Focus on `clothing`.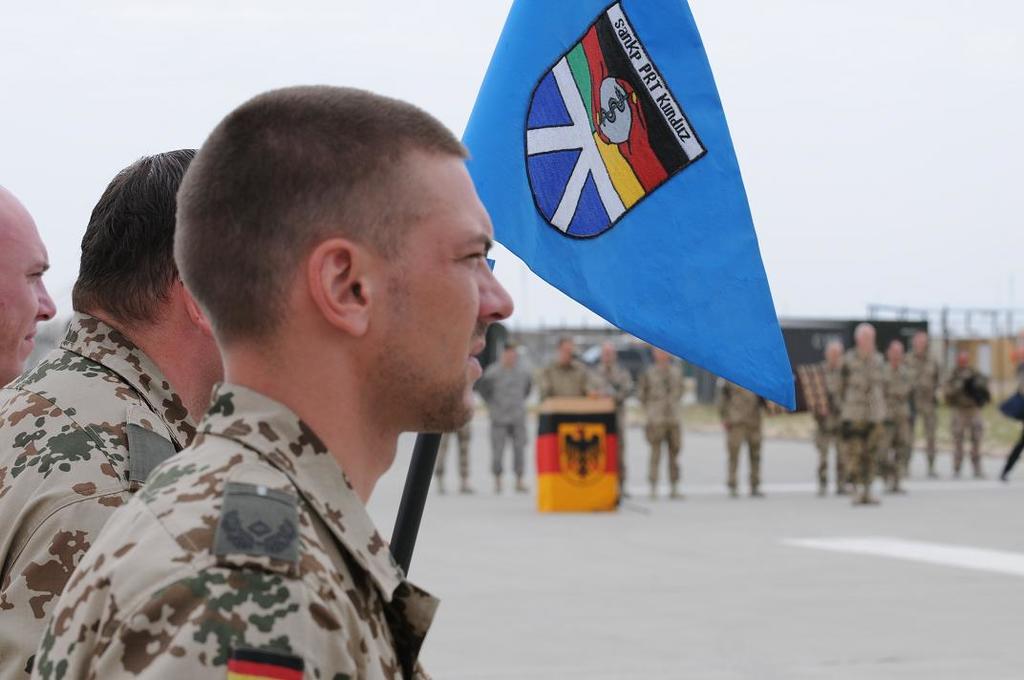
Focused at <region>1001, 360, 1023, 431</region>.
